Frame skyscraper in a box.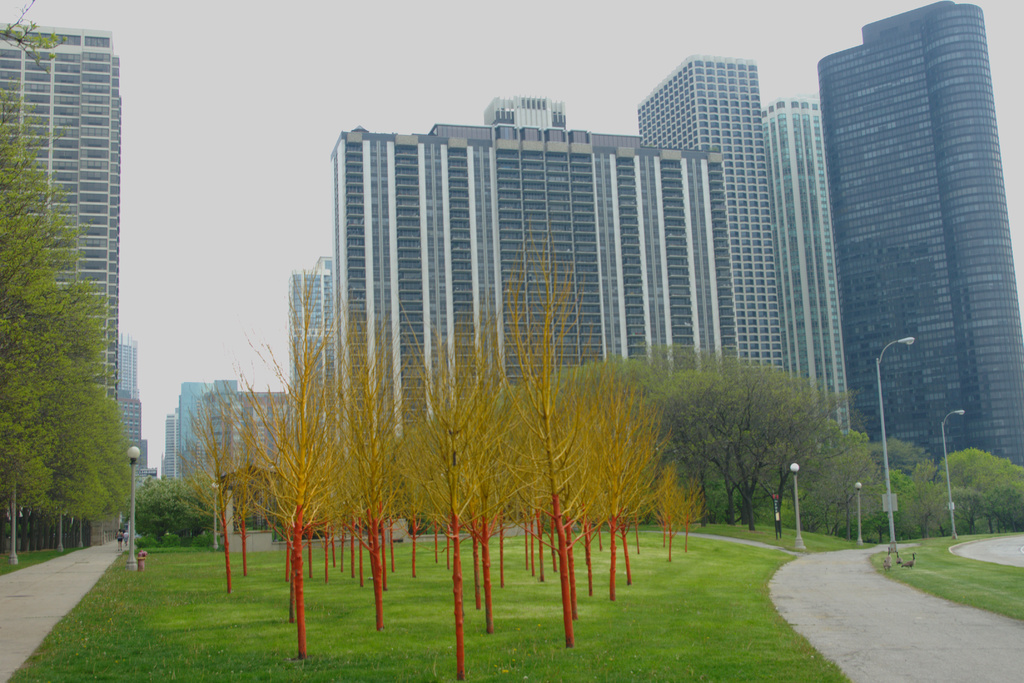
[x1=120, y1=331, x2=141, y2=400].
